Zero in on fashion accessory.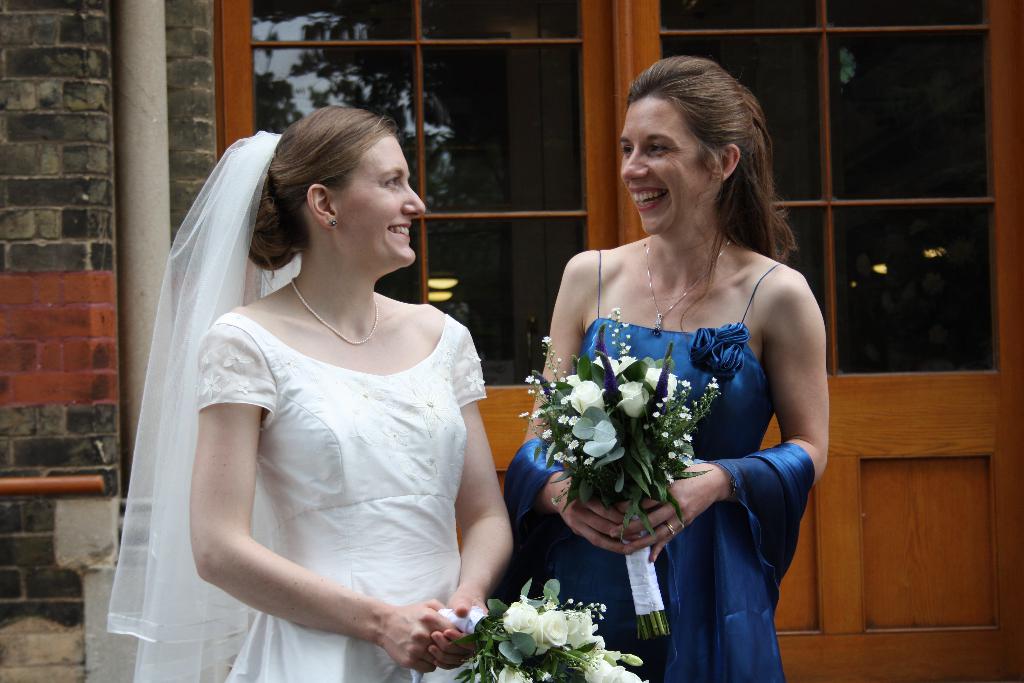
Zeroed in: l=331, t=218, r=339, b=226.
